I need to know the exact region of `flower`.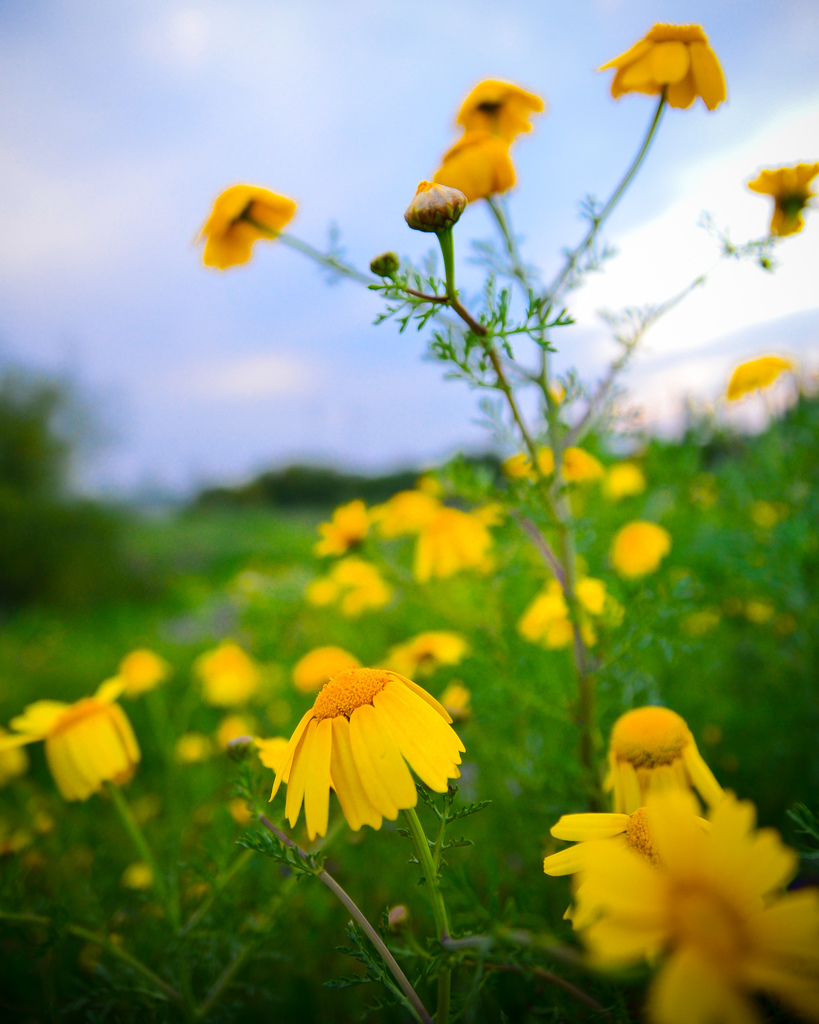
Region: box=[411, 168, 500, 226].
